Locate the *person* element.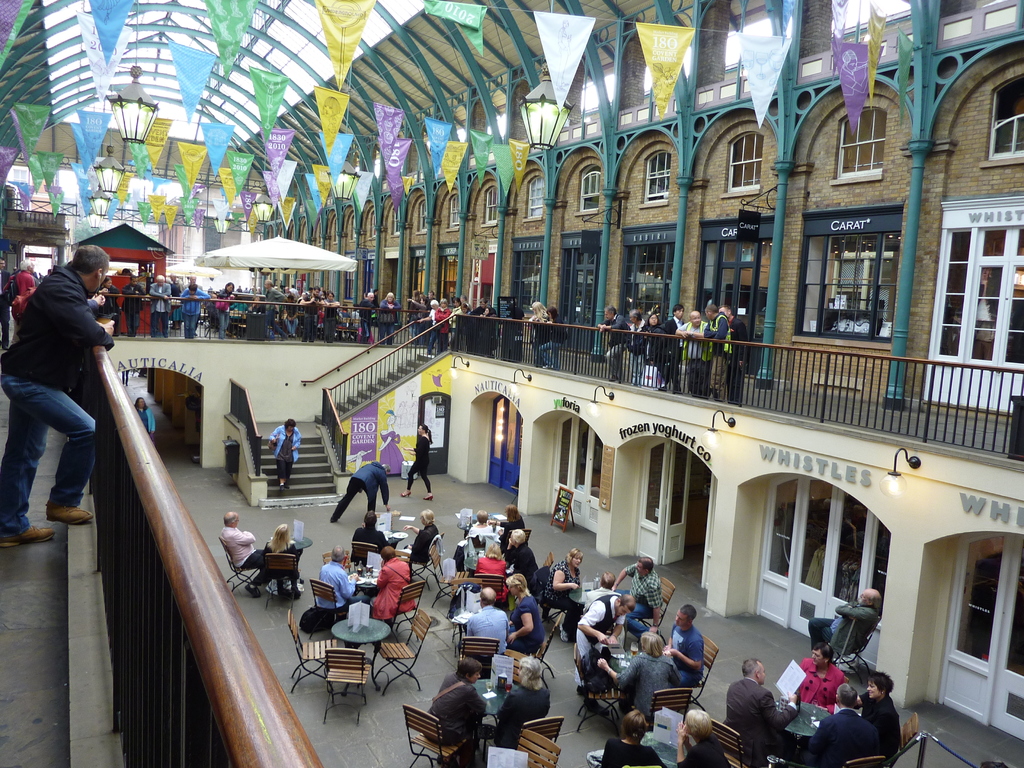
Element bbox: 324, 289, 340, 347.
